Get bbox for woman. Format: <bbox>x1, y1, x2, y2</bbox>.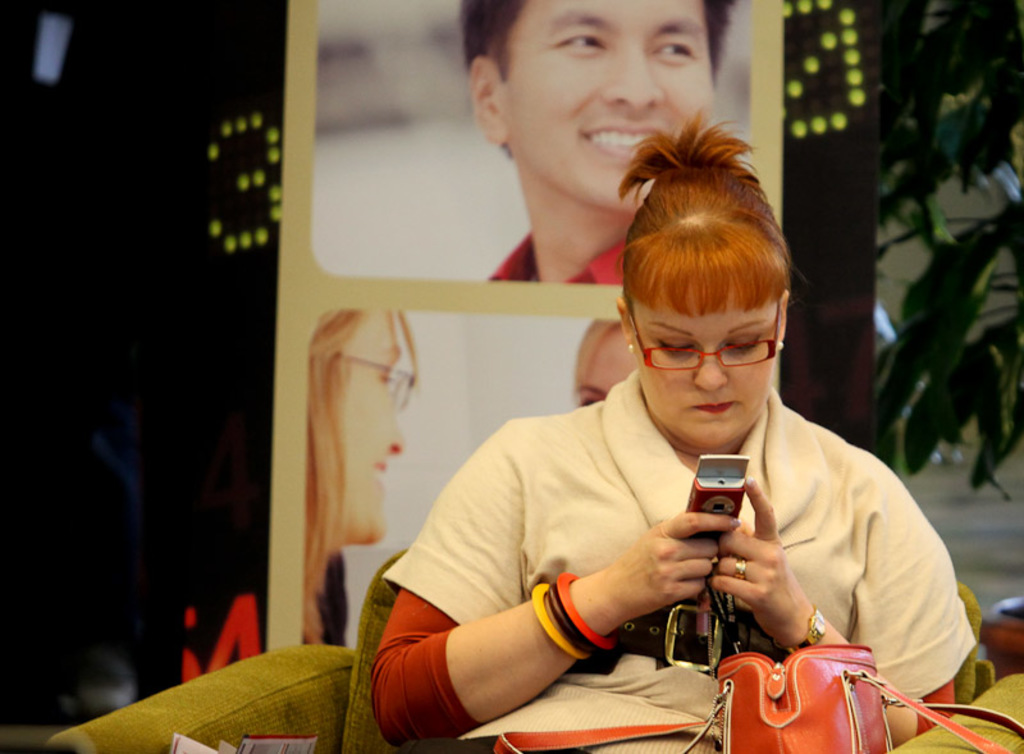
<bbox>306, 303, 420, 646</bbox>.
